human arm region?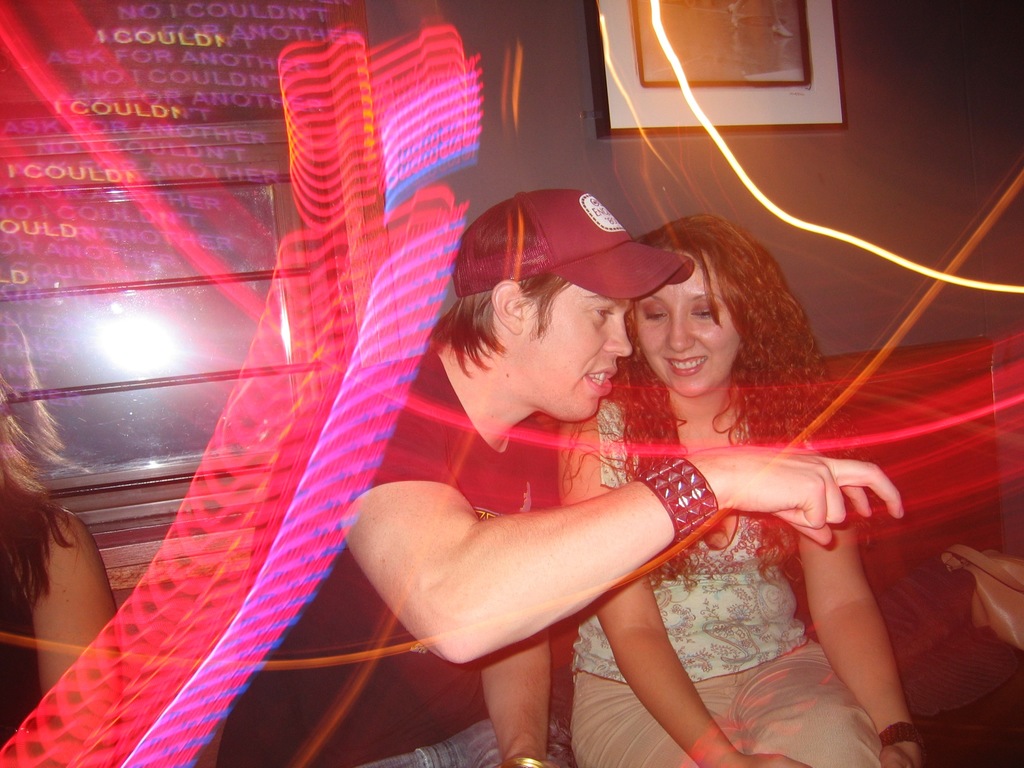
<bbox>557, 417, 802, 767</bbox>
